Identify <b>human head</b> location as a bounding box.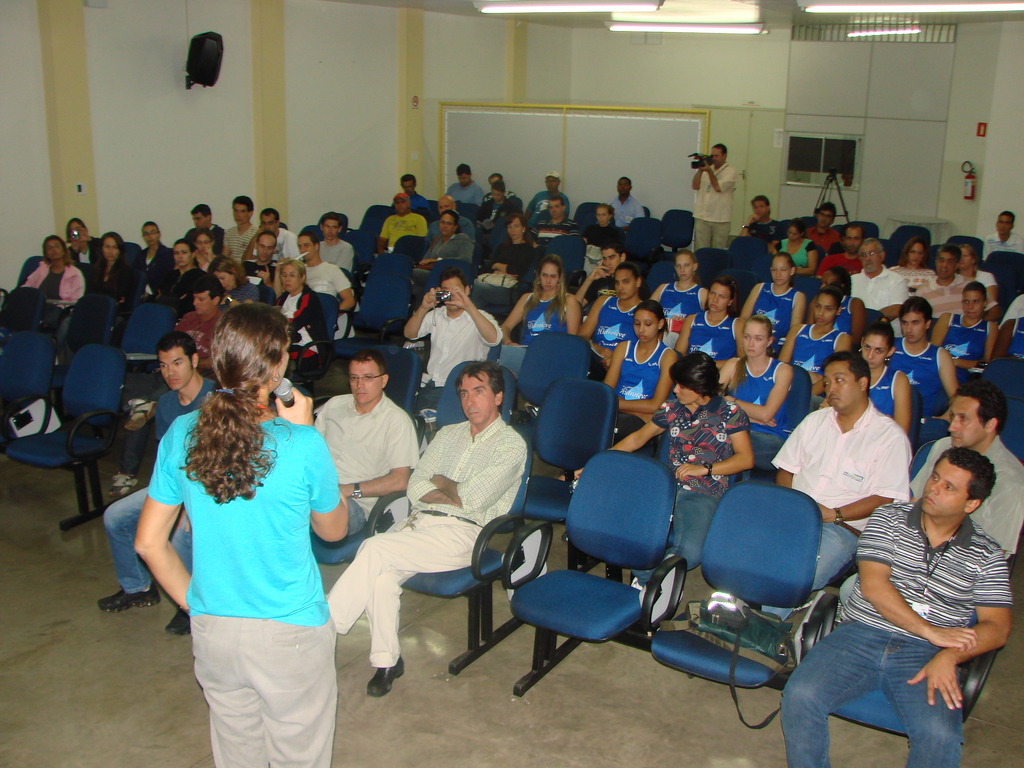
(538, 251, 561, 292).
